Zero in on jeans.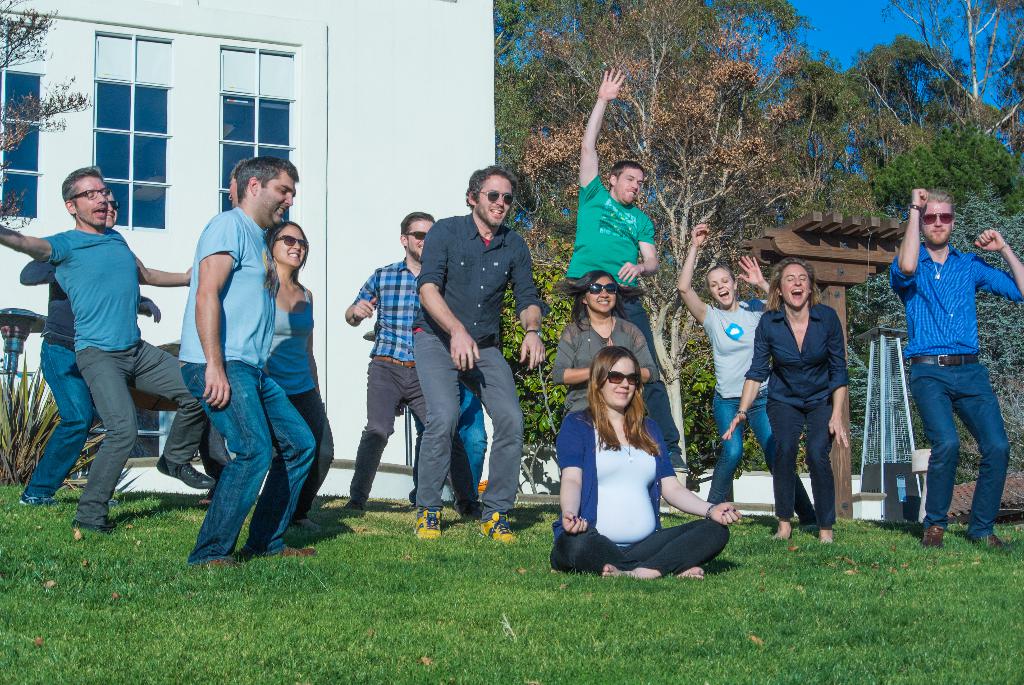
Zeroed in: BBox(254, 372, 336, 526).
